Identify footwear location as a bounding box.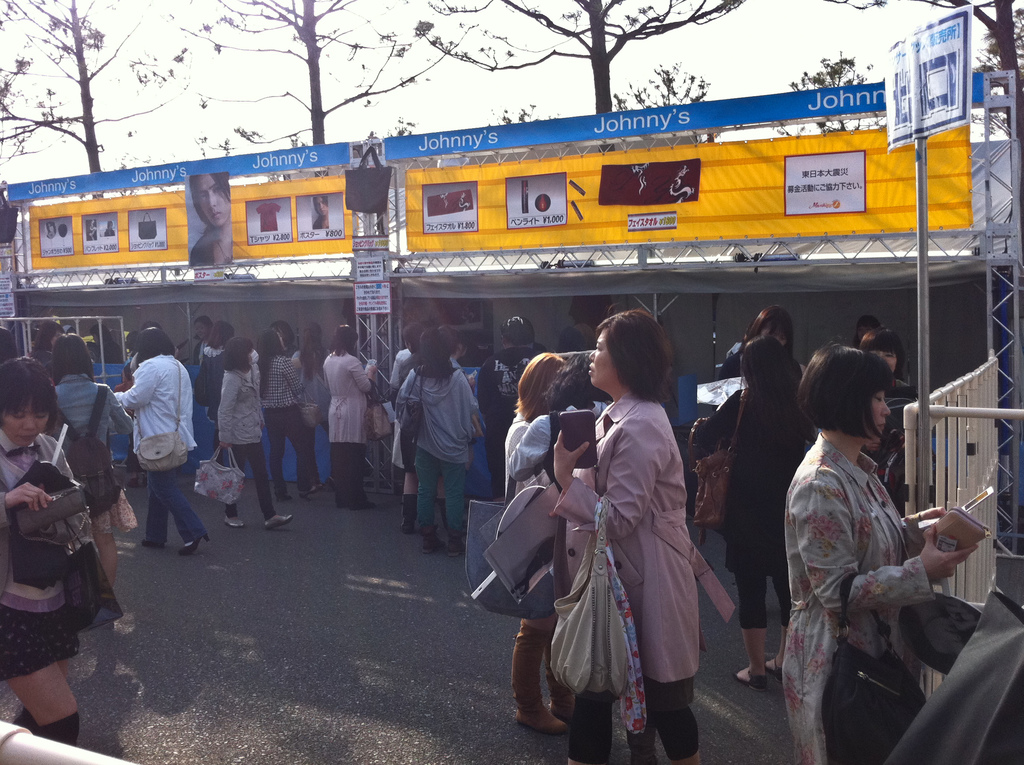
(x1=280, y1=491, x2=294, y2=501).
